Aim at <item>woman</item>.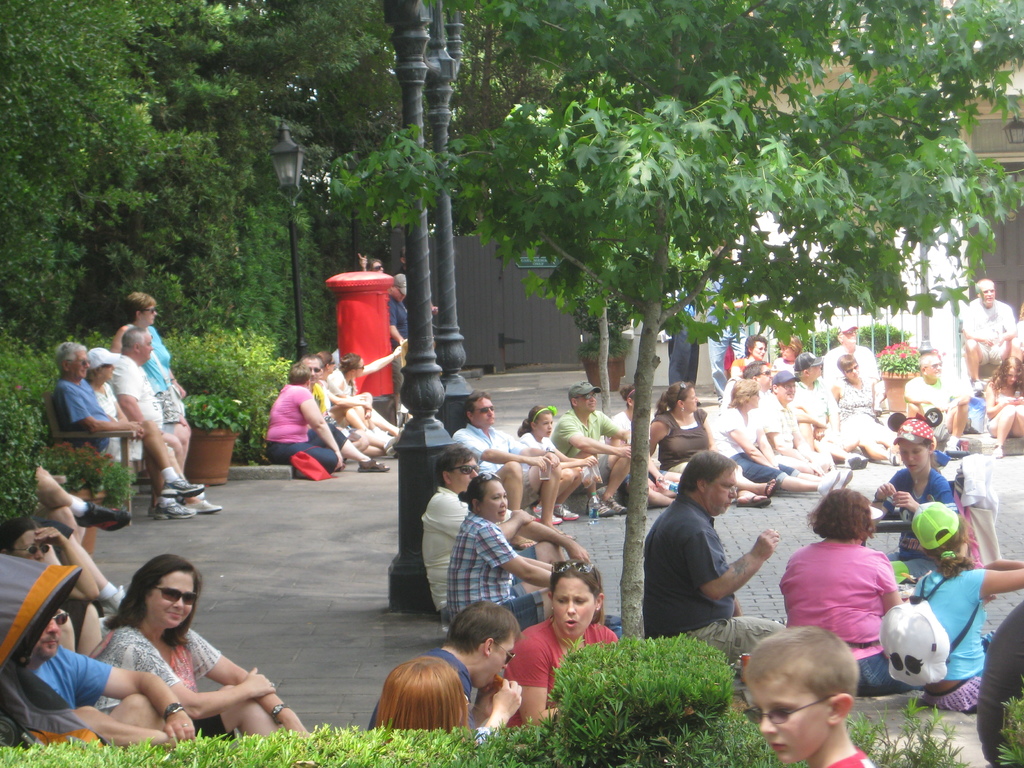
Aimed at bbox=(779, 488, 925, 699).
